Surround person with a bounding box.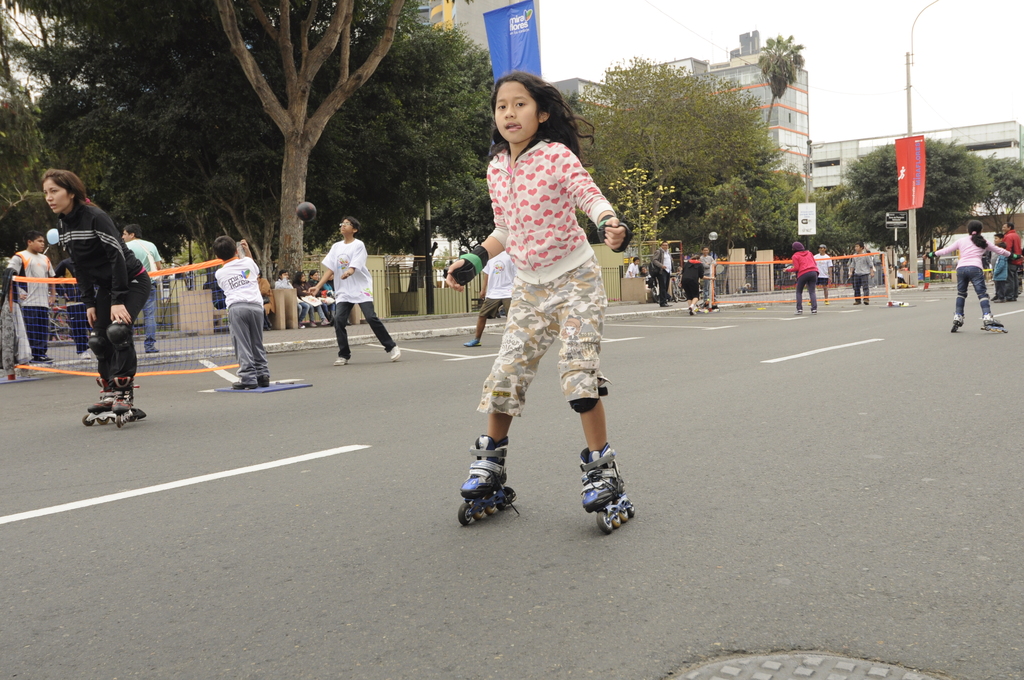
x1=255, y1=268, x2=278, y2=334.
